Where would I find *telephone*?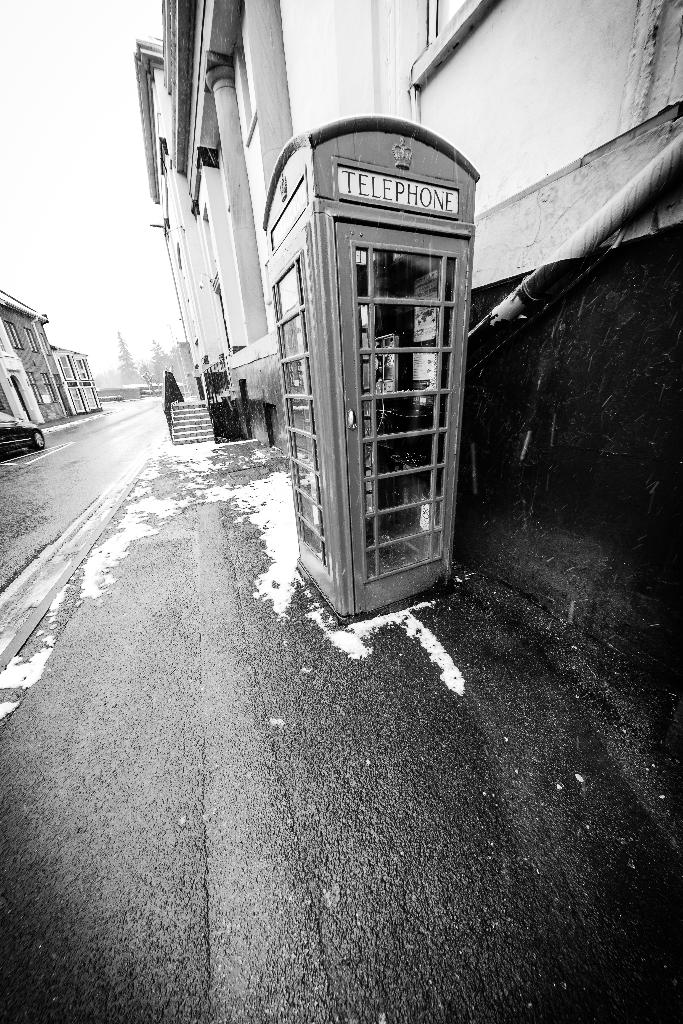
At detection(278, 134, 483, 604).
